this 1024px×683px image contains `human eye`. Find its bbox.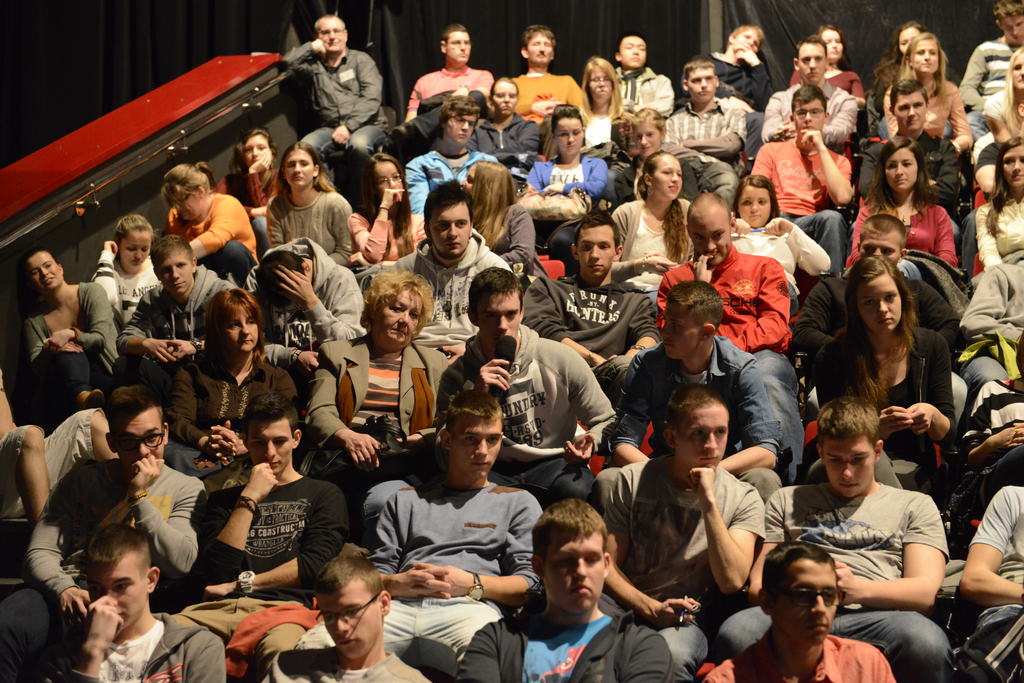
select_region(257, 146, 266, 150).
